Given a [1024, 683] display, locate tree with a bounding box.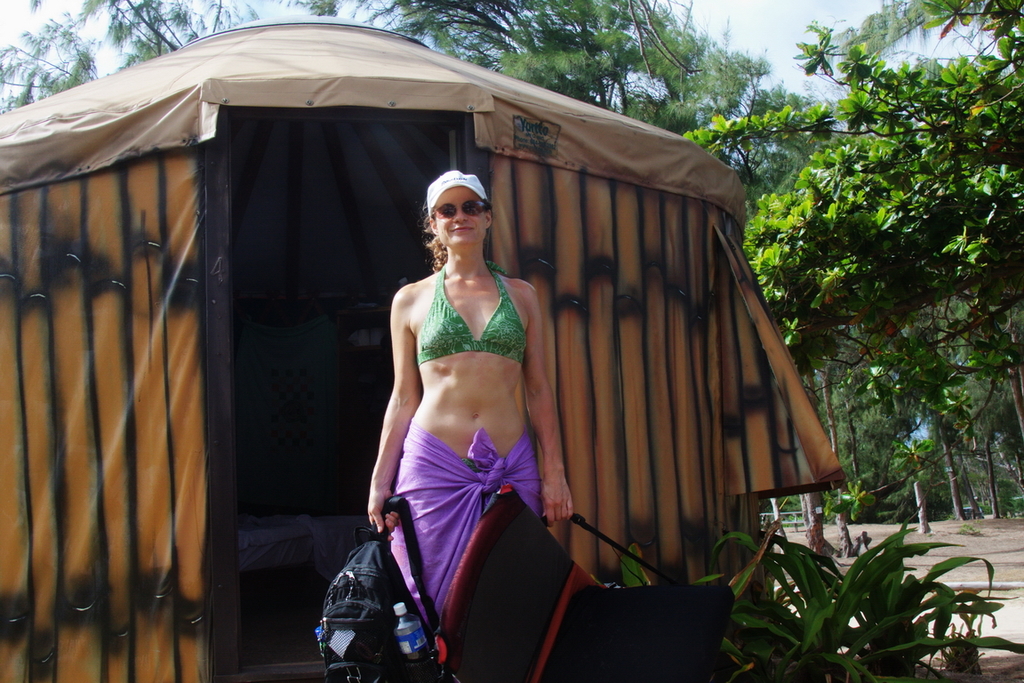
Located: locate(692, 0, 1023, 506).
